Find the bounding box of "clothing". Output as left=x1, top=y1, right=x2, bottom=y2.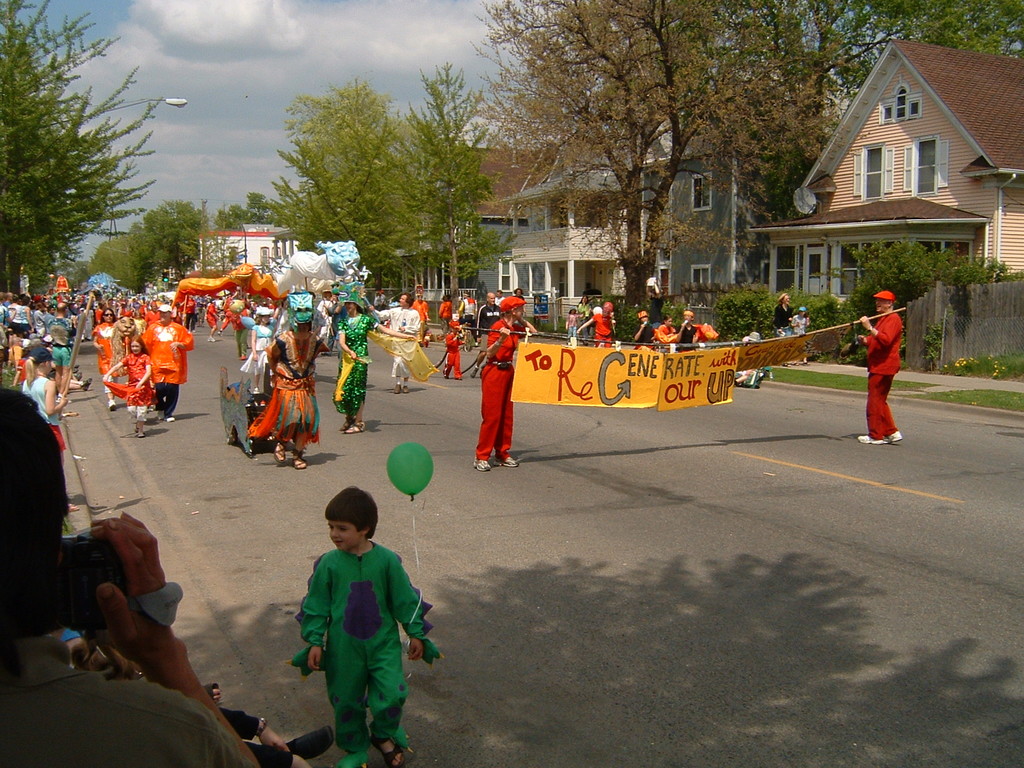
left=653, top=323, right=673, bottom=344.
